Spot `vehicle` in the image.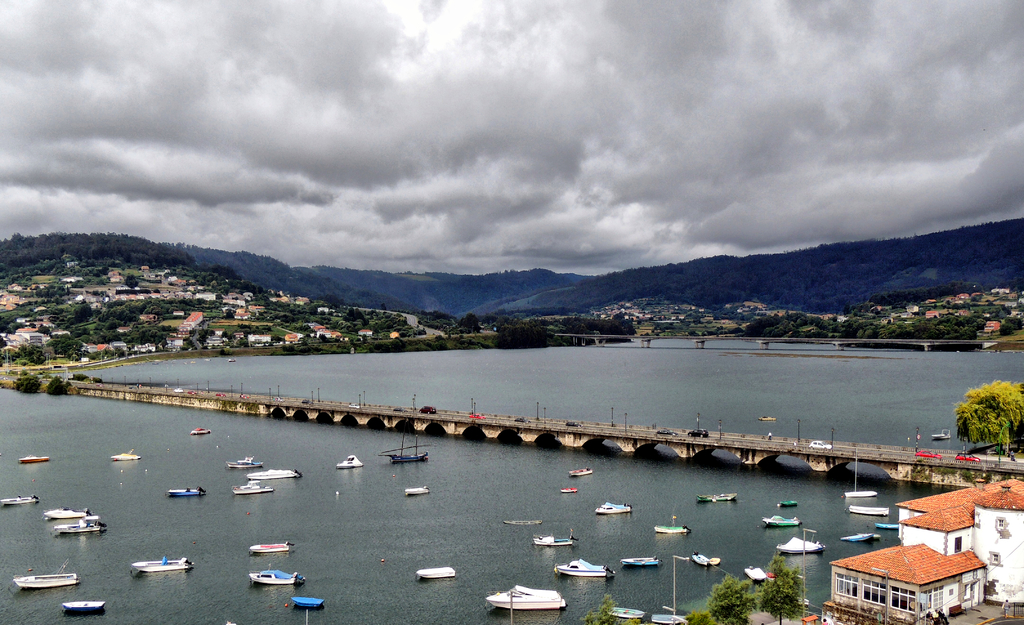
`vehicle` found at Rect(845, 507, 890, 515).
